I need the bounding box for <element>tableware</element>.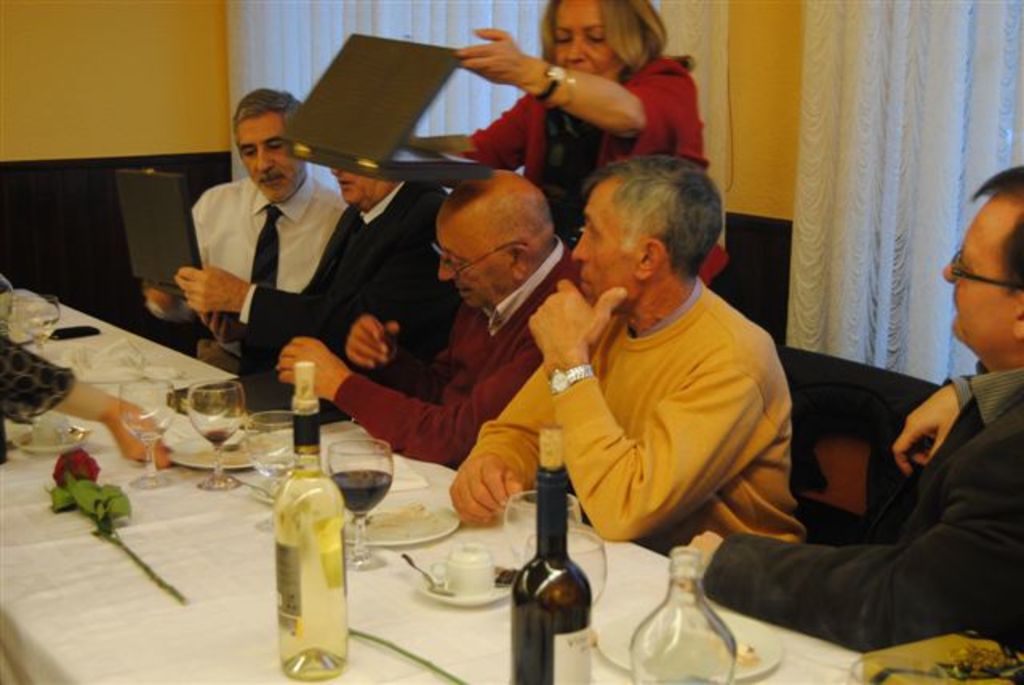
Here it is: [left=522, top=528, right=608, bottom=605].
